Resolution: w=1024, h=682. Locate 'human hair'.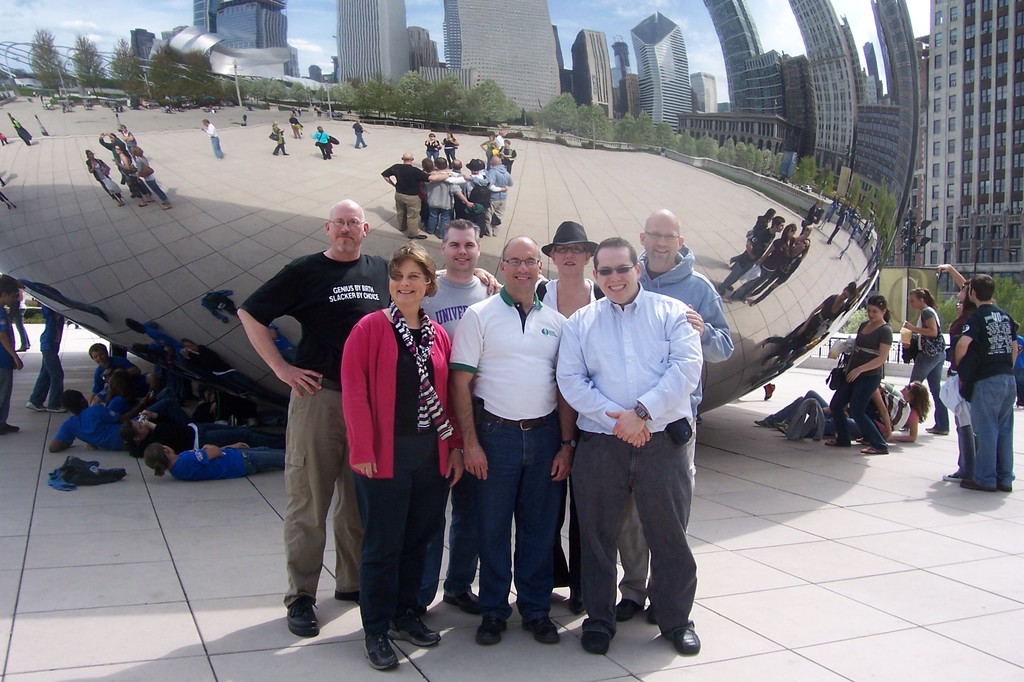
x1=970 y1=273 x2=995 y2=301.
